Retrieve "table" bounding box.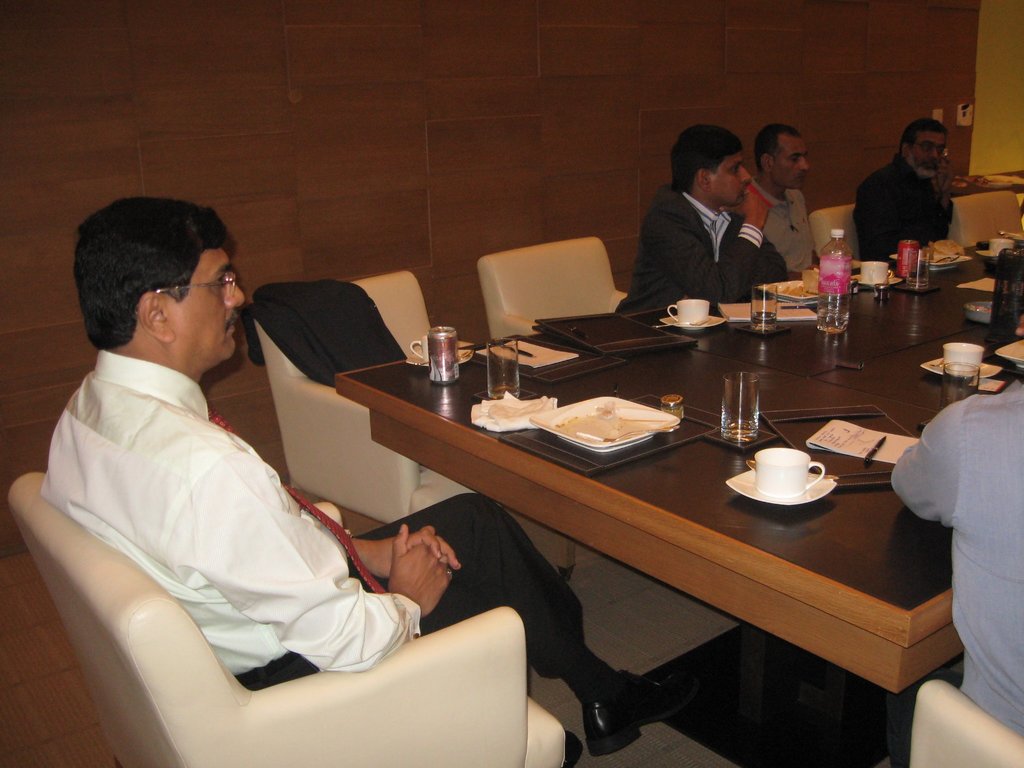
Bounding box: (342,241,1023,767).
